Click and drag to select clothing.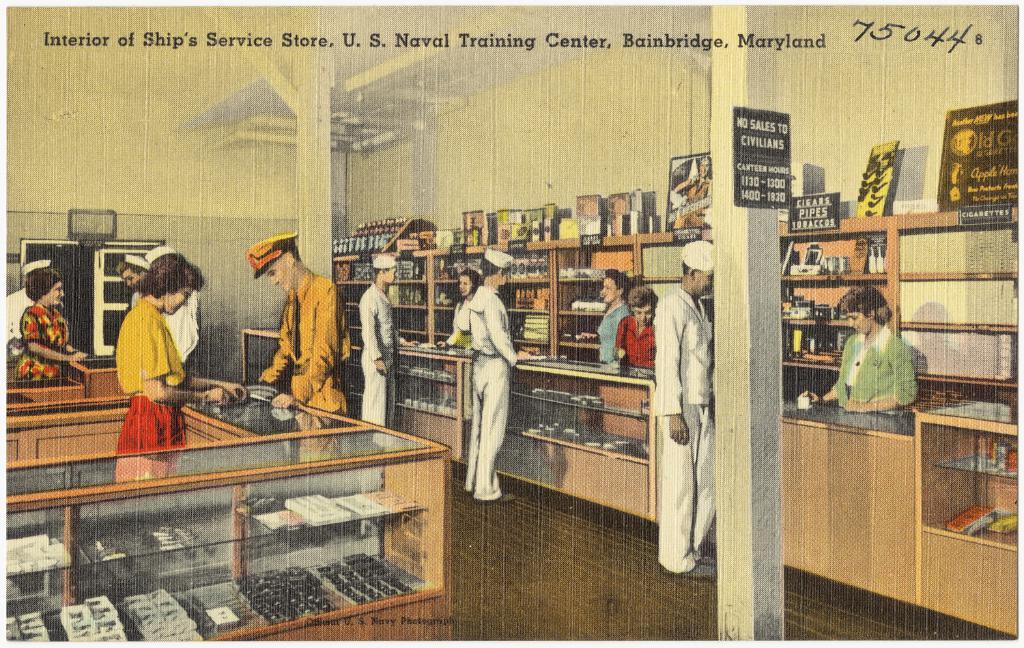
Selection: locate(455, 285, 521, 500).
